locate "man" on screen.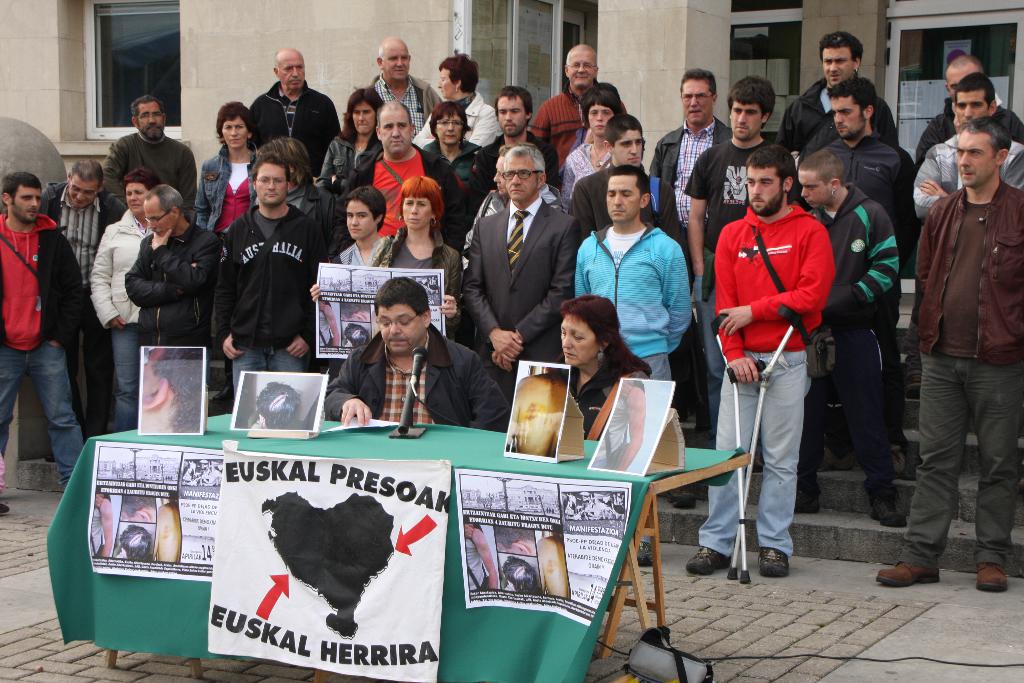
On screen at (818, 80, 919, 468).
